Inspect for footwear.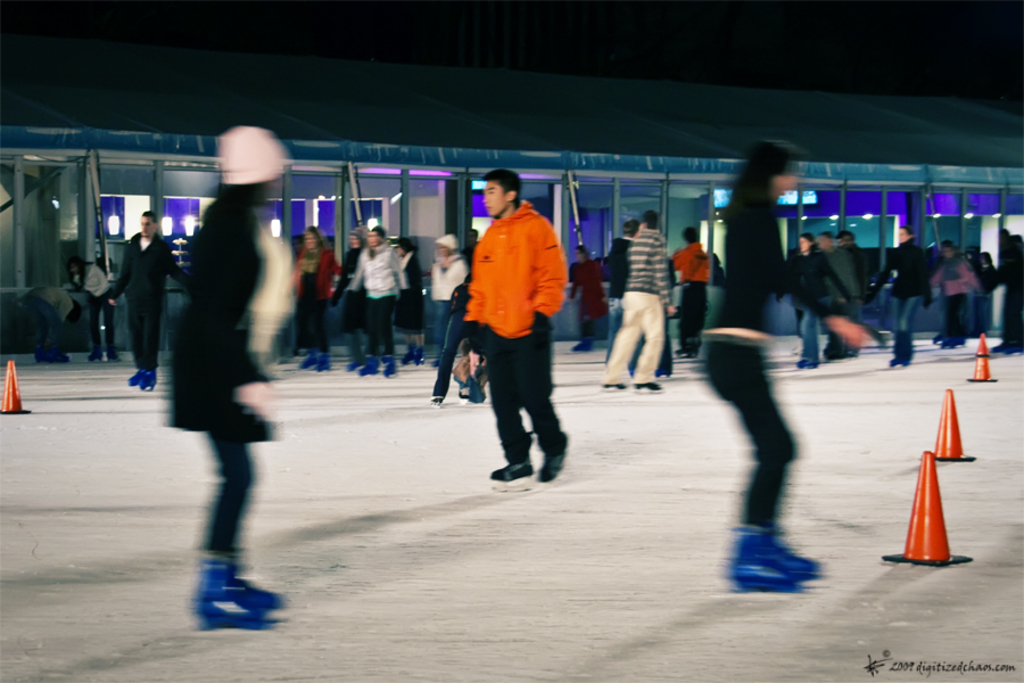
Inspection: bbox=(489, 462, 537, 495).
